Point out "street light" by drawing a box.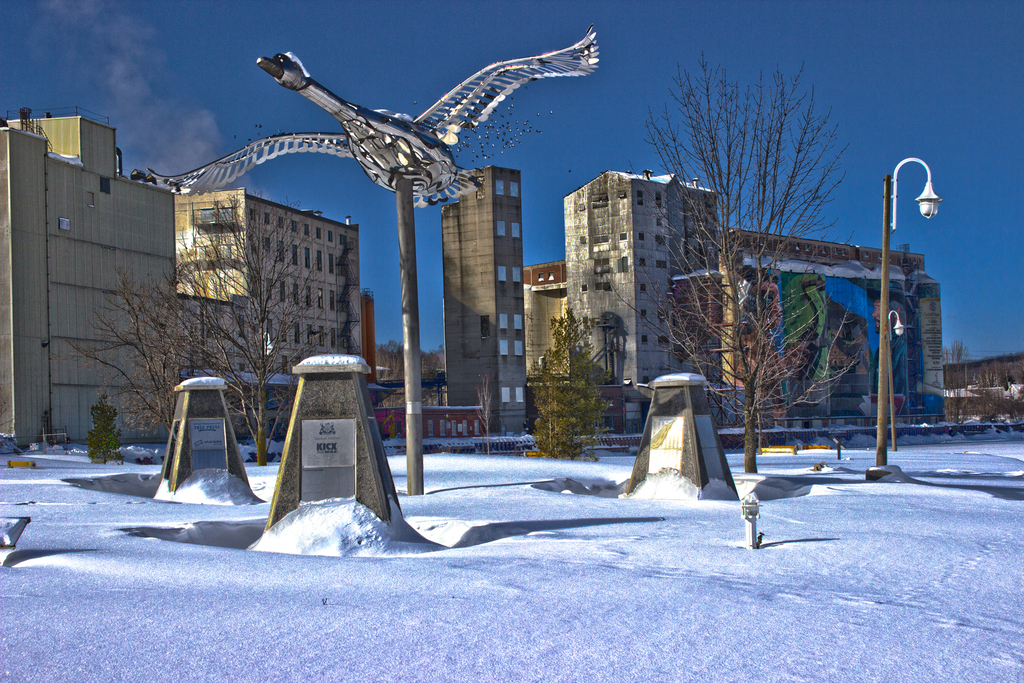
box(884, 304, 909, 454).
